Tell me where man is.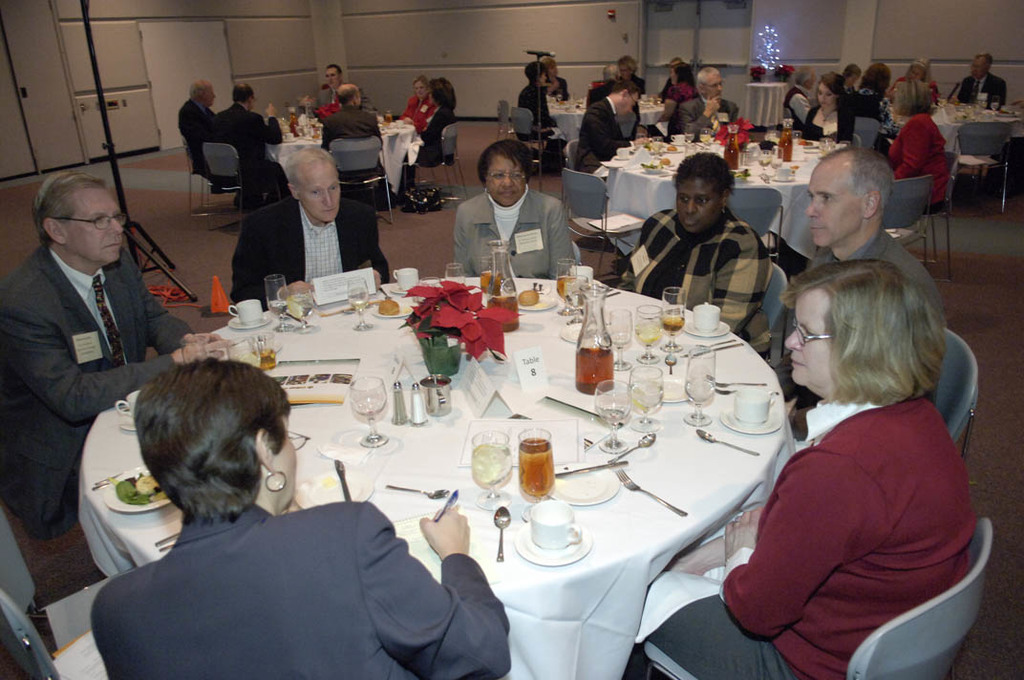
man is at <region>203, 83, 286, 191</region>.
